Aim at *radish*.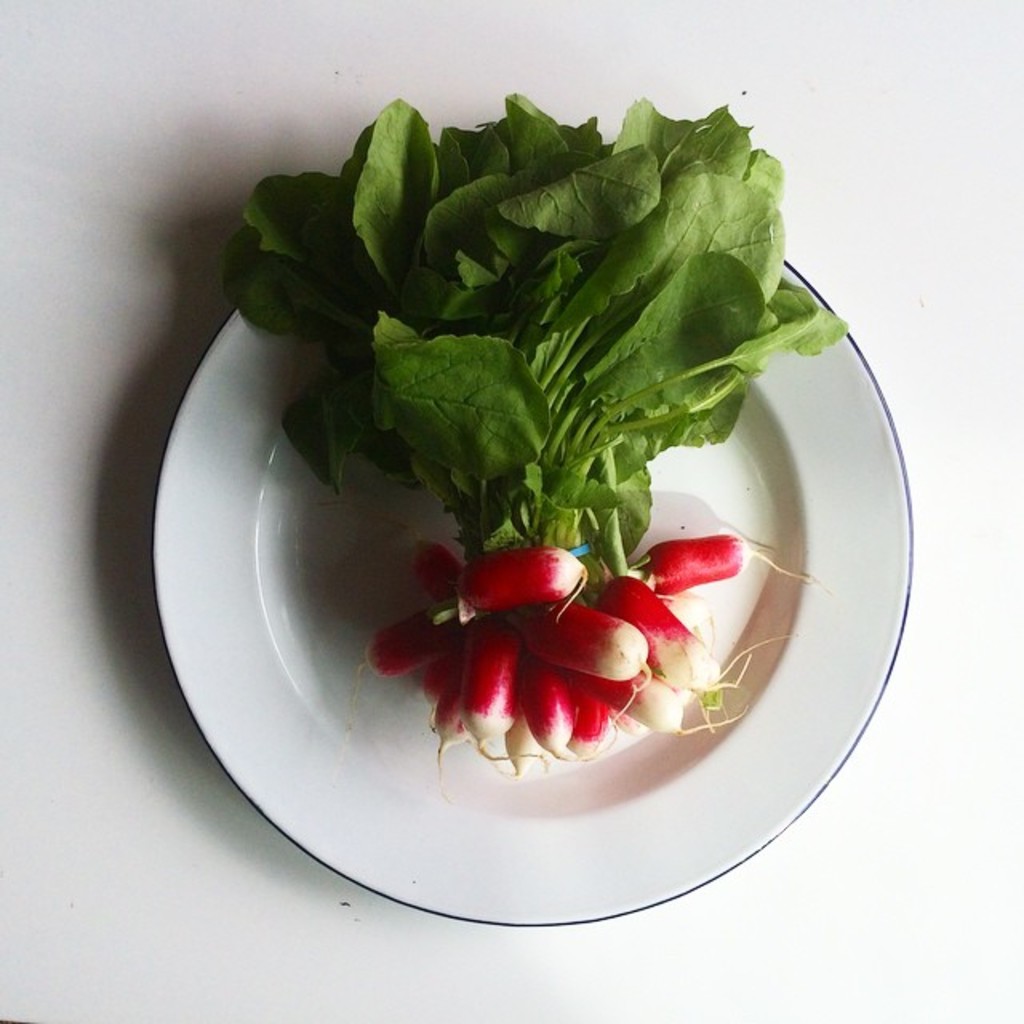
Aimed at locate(571, 694, 616, 763).
